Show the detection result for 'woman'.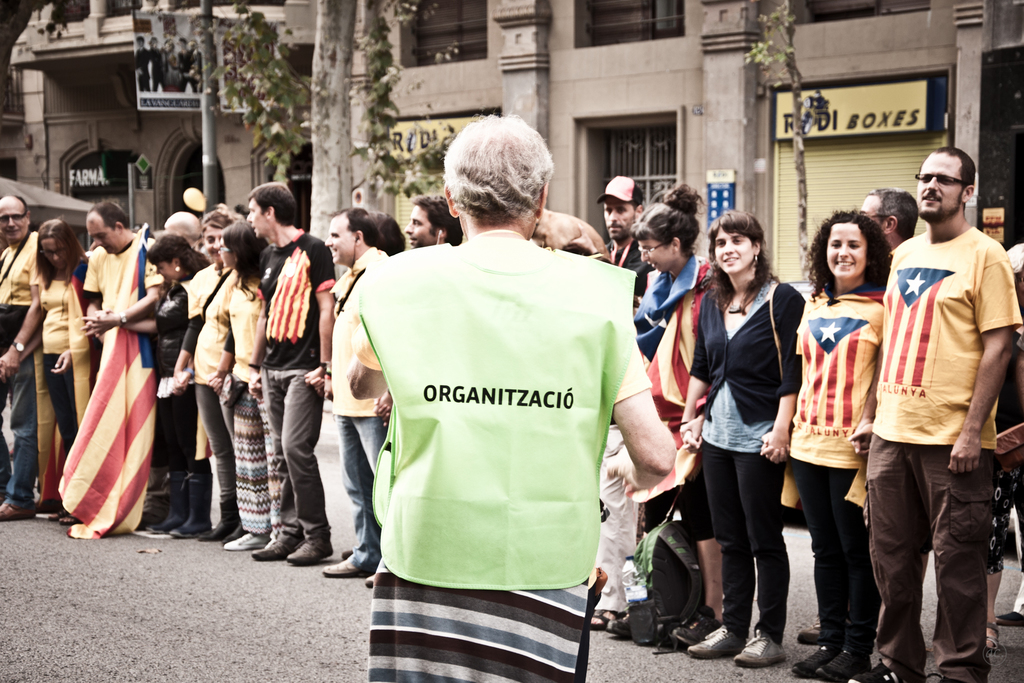
Rect(223, 218, 271, 552).
